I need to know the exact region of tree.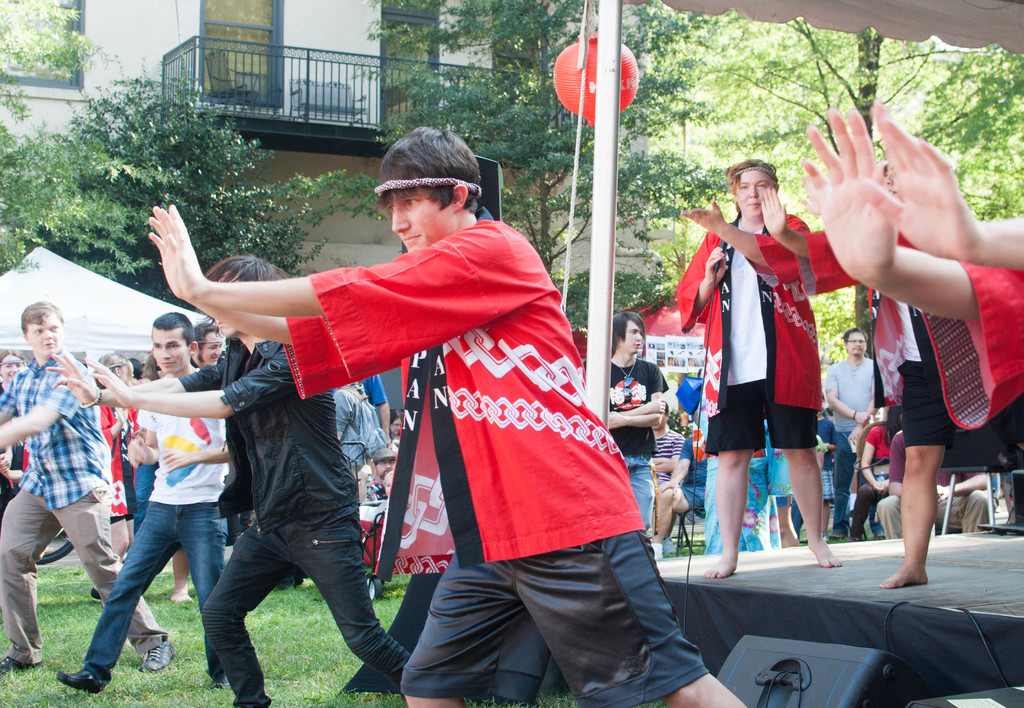
Region: bbox(642, 0, 1023, 360).
